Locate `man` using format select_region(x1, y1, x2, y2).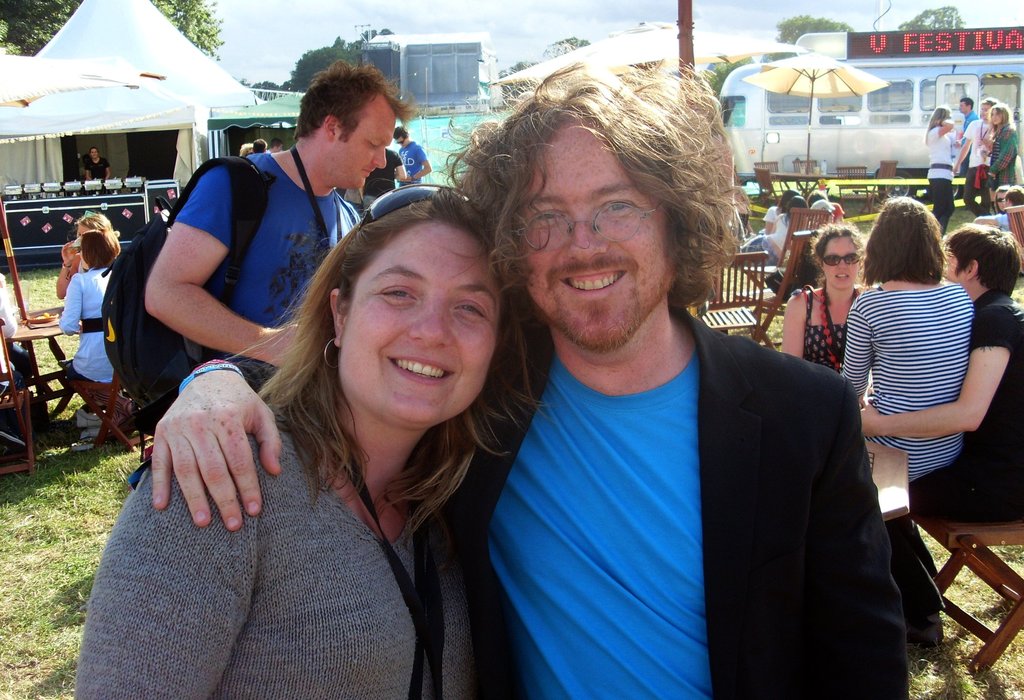
select_region(137, 62, 410, 428).
